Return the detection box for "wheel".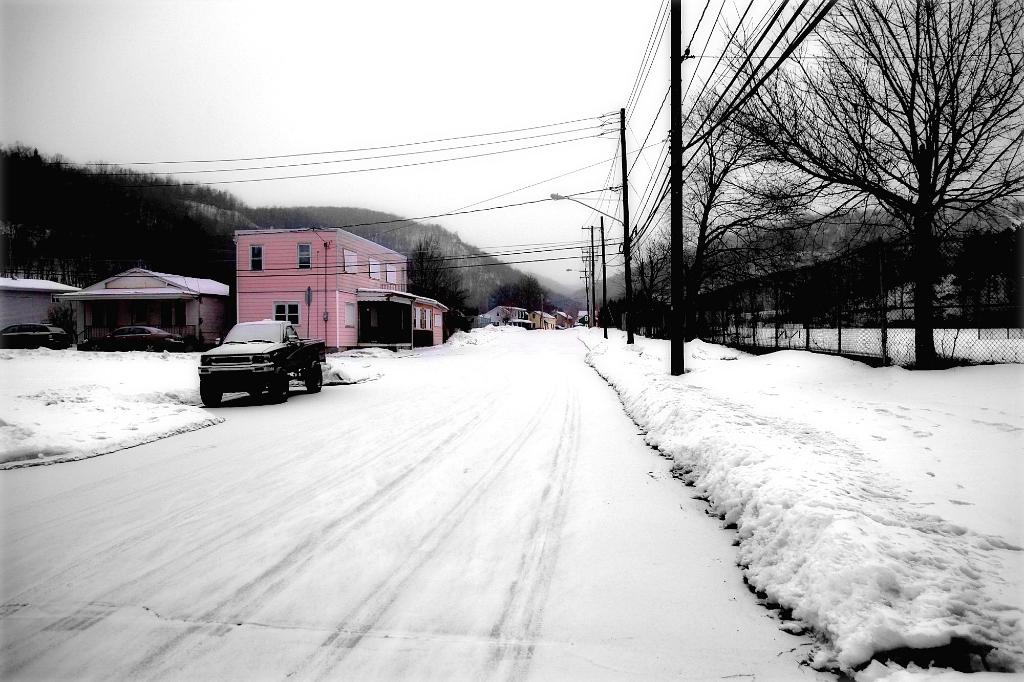
<box>305,358,324,393</box>.
